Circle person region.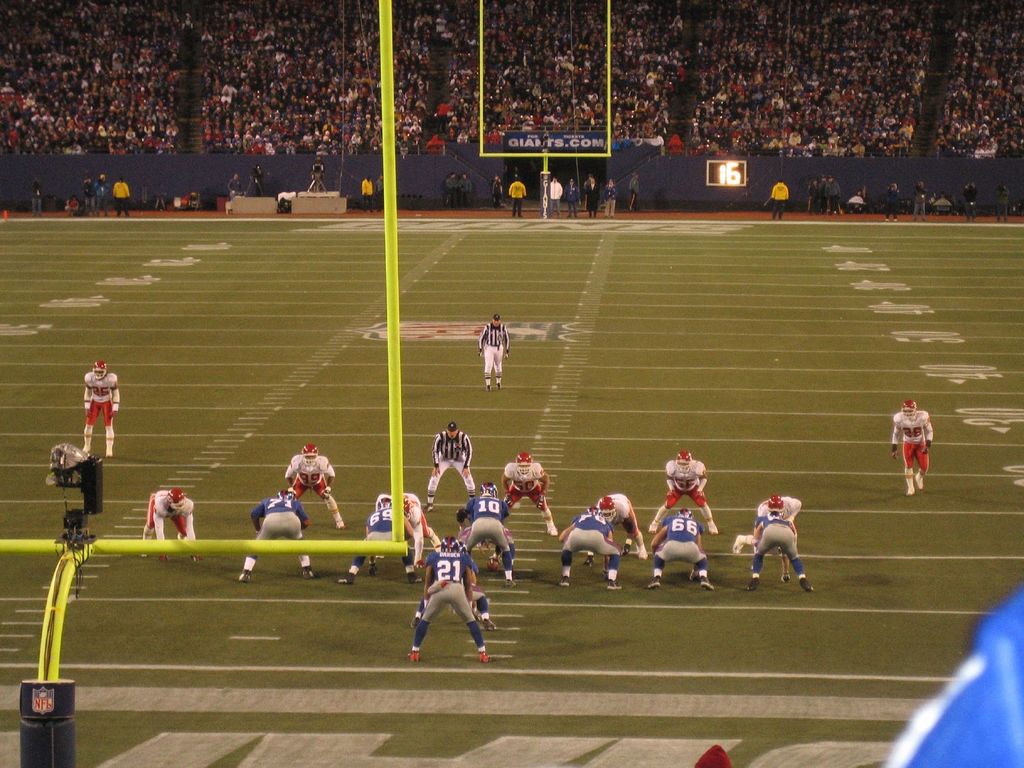
Region: box(797, 182, 817, 218).
